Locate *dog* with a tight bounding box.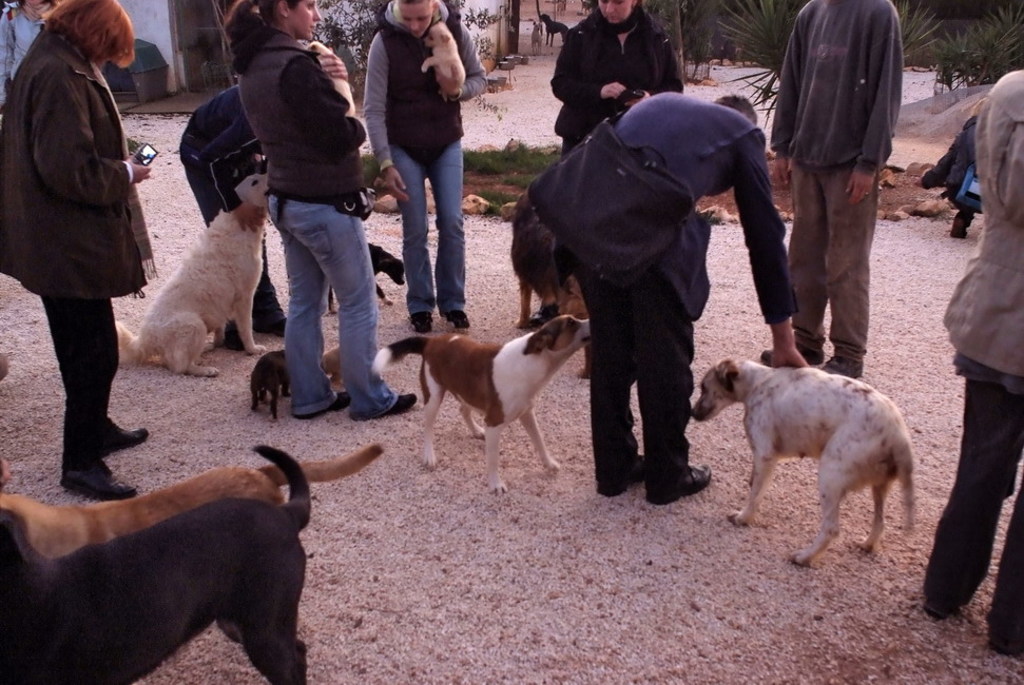
pyautogui.locateOnScreen(251, 350, 303, 416).
